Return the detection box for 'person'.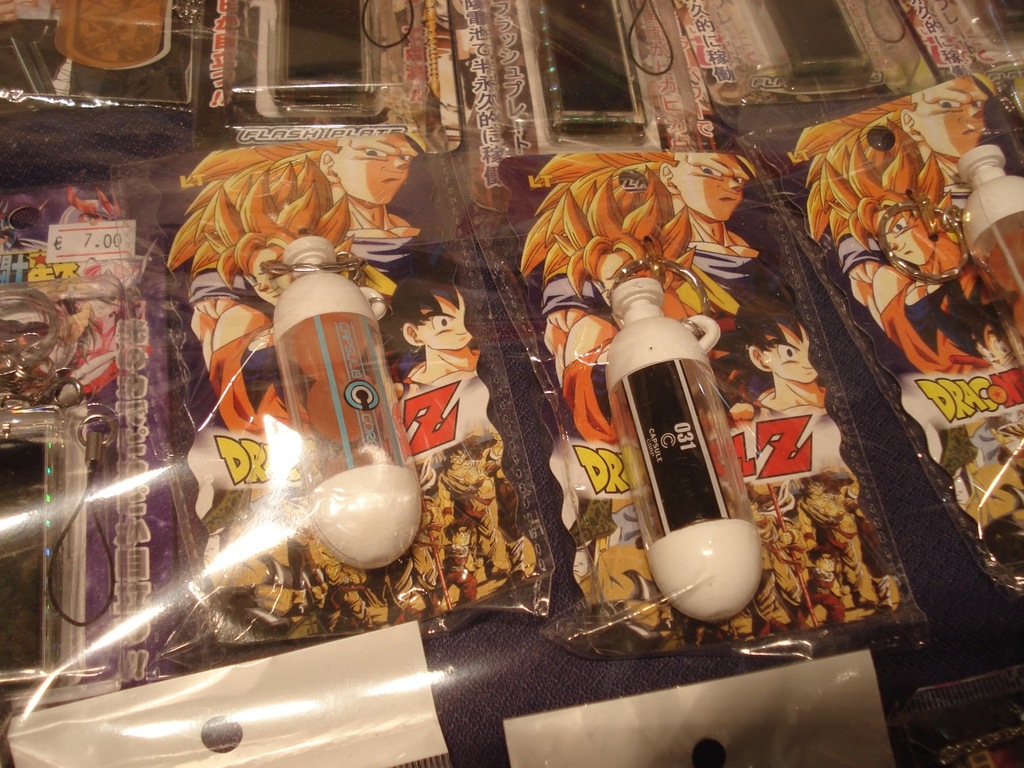
211, 236, 354, 442.
